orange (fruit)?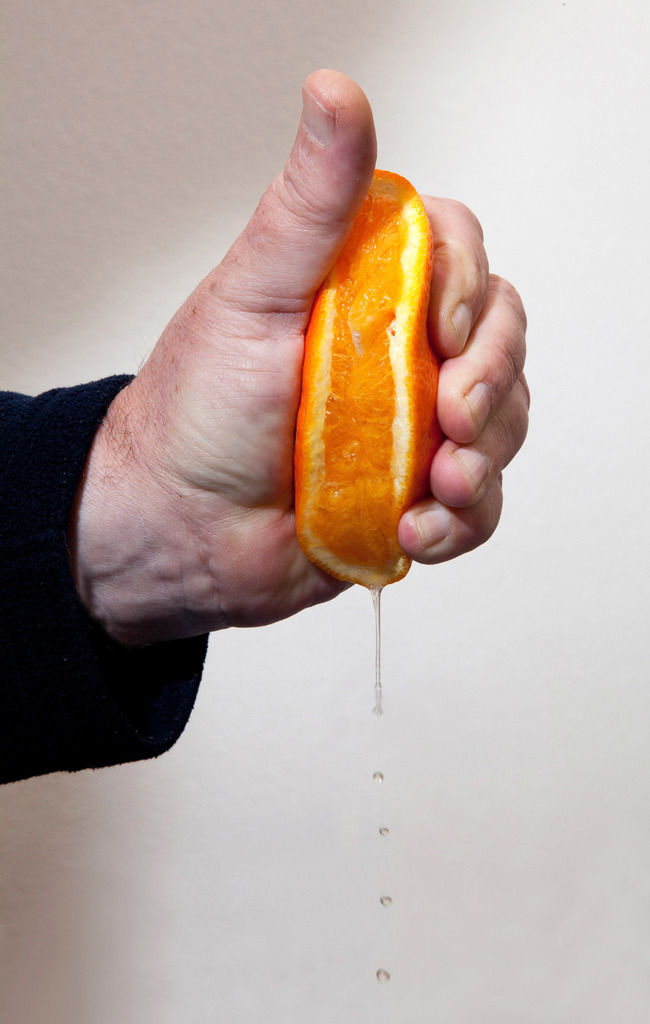
crop(288, 165, 443, 585)
